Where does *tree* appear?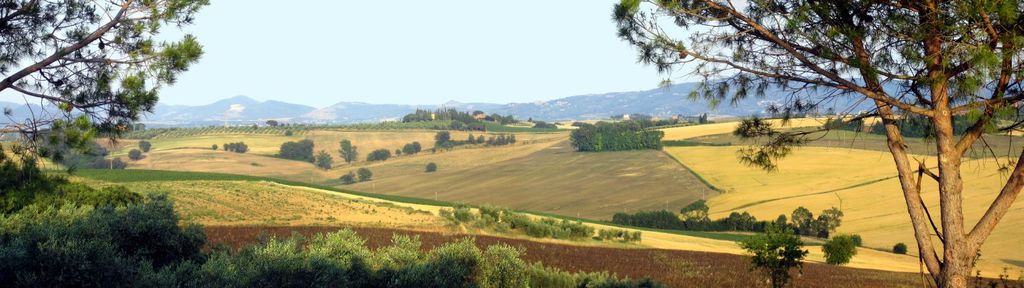
Appears at 732:220:813:287.
